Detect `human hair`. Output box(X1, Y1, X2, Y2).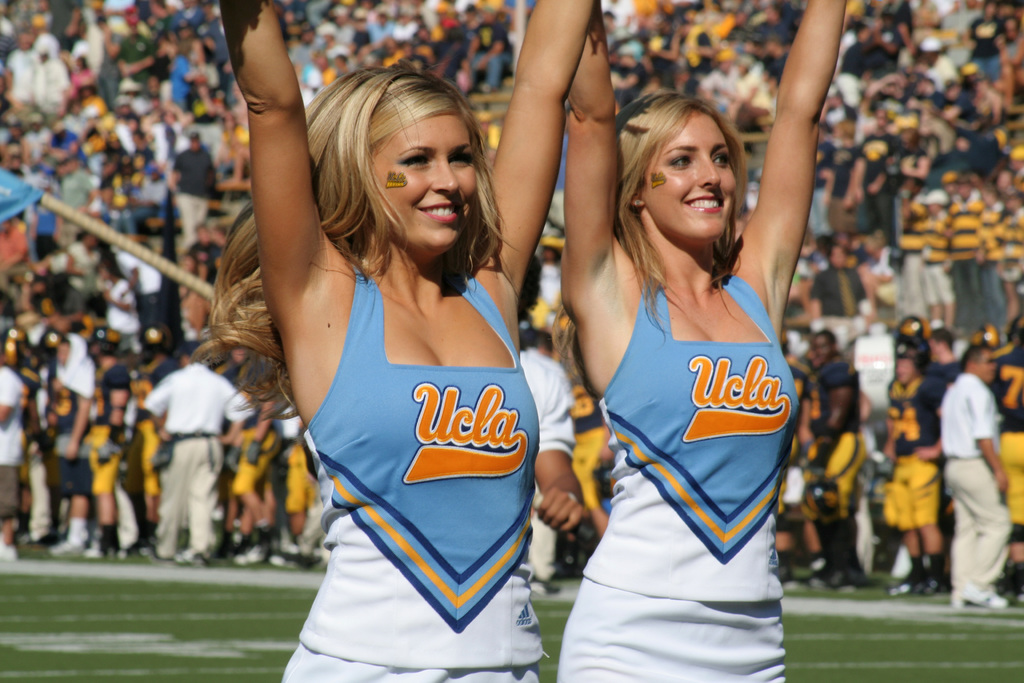
box(204, 68, 521, 425).
